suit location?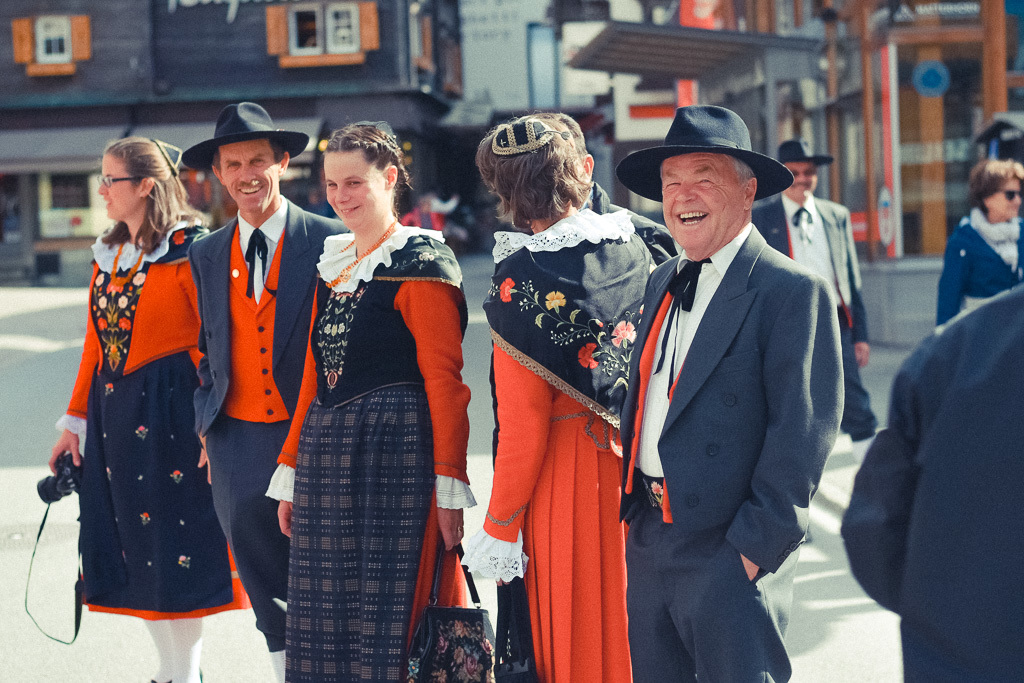
[x1=839, y1=286, x2=1023, y2=682]
